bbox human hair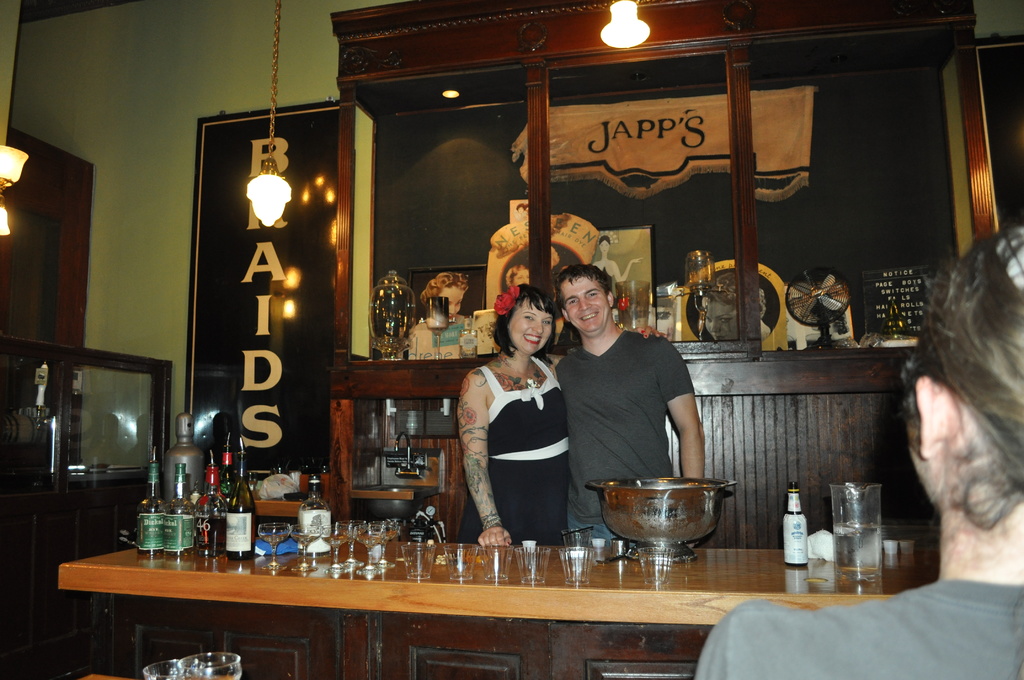
box=[916, 236, 1023, 537]
